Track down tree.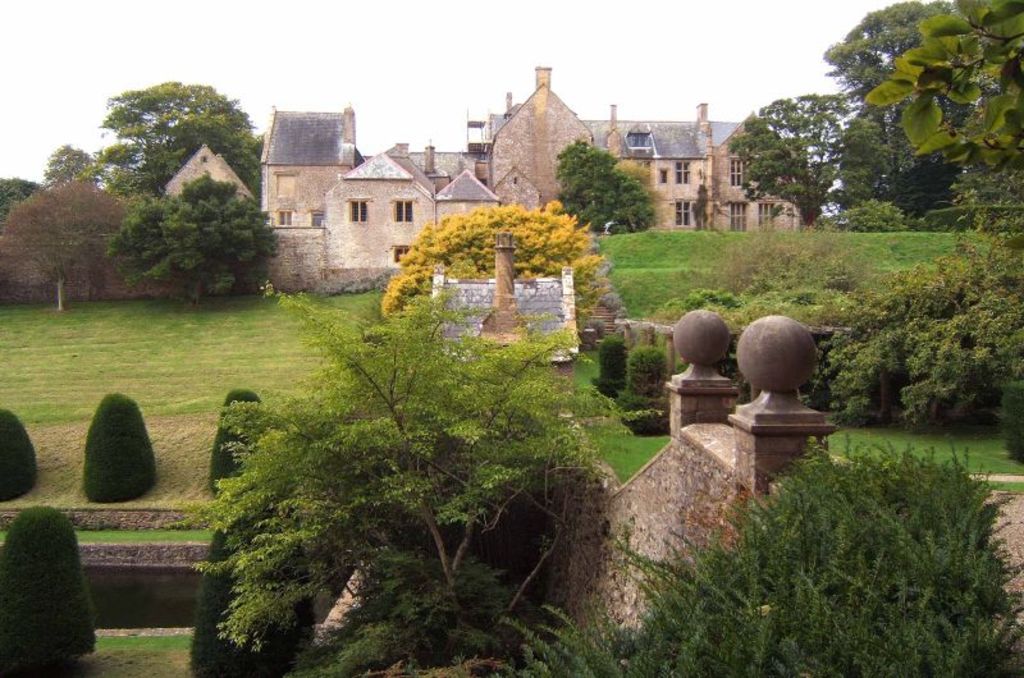
Tracked to 0, 177, 127, 310.
